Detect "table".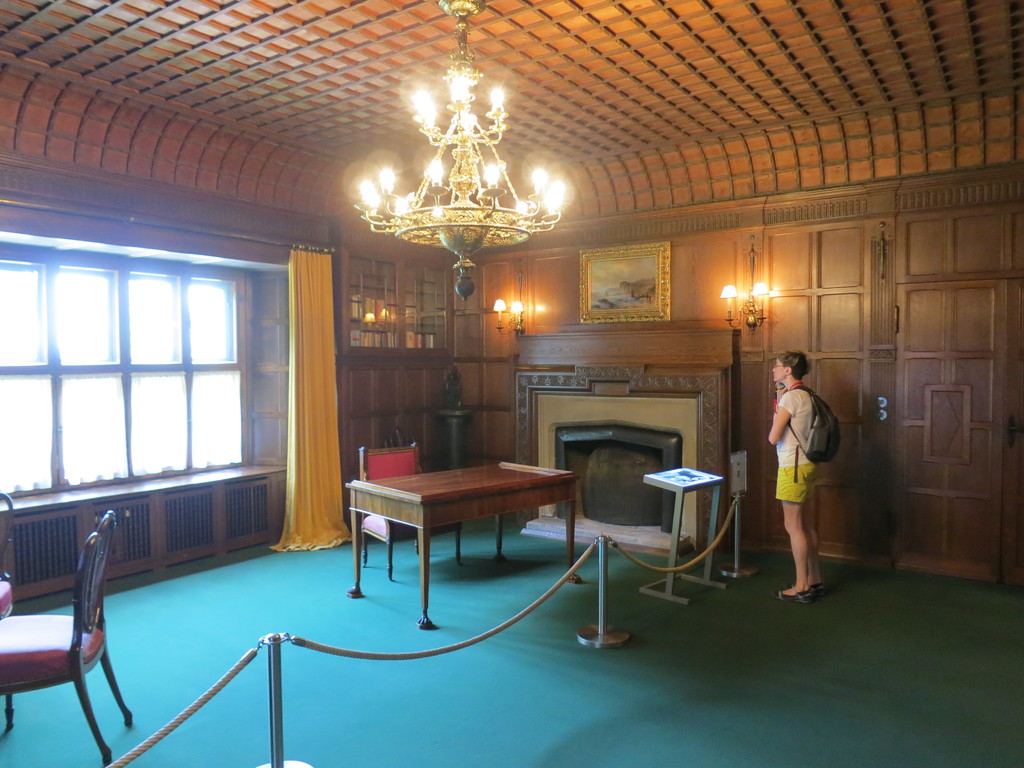
Detected at locate(643, 463, 727, 609).
